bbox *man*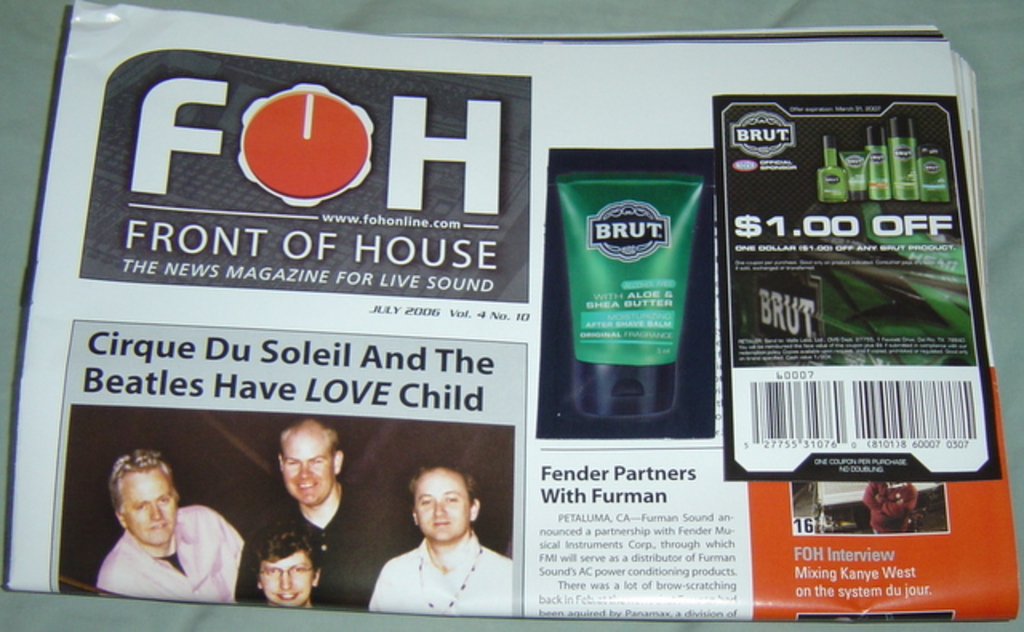
crop(363, 467, 501, 610)
